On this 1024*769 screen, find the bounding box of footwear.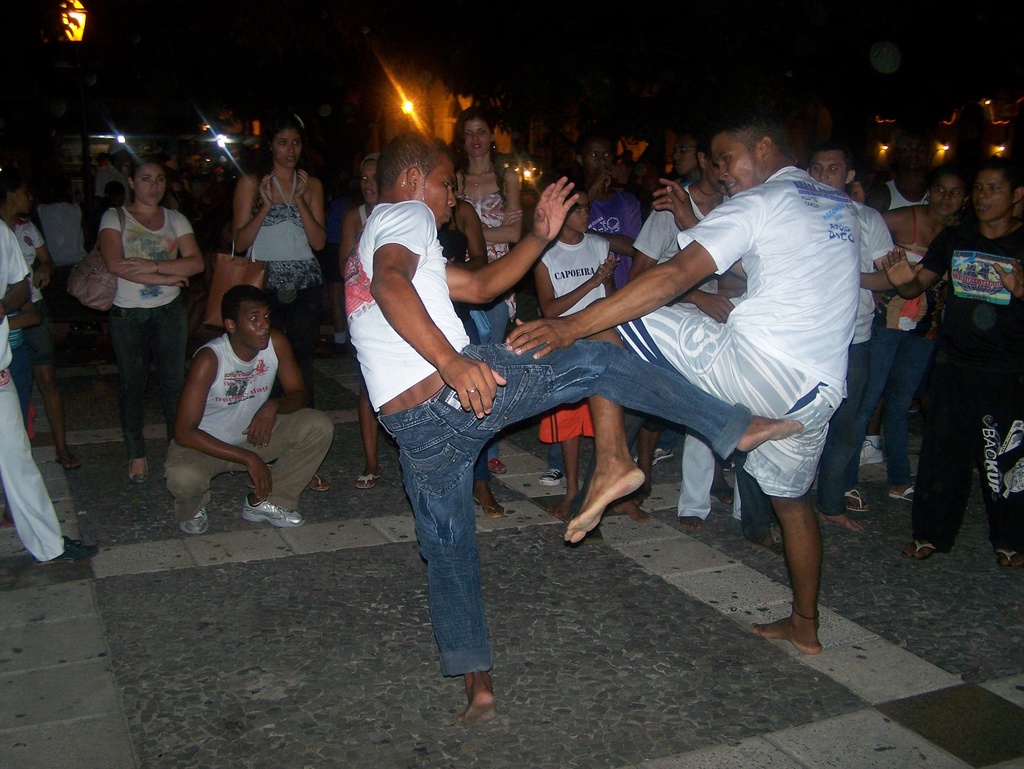
Bounding box: [537, 466, 565, 486].
